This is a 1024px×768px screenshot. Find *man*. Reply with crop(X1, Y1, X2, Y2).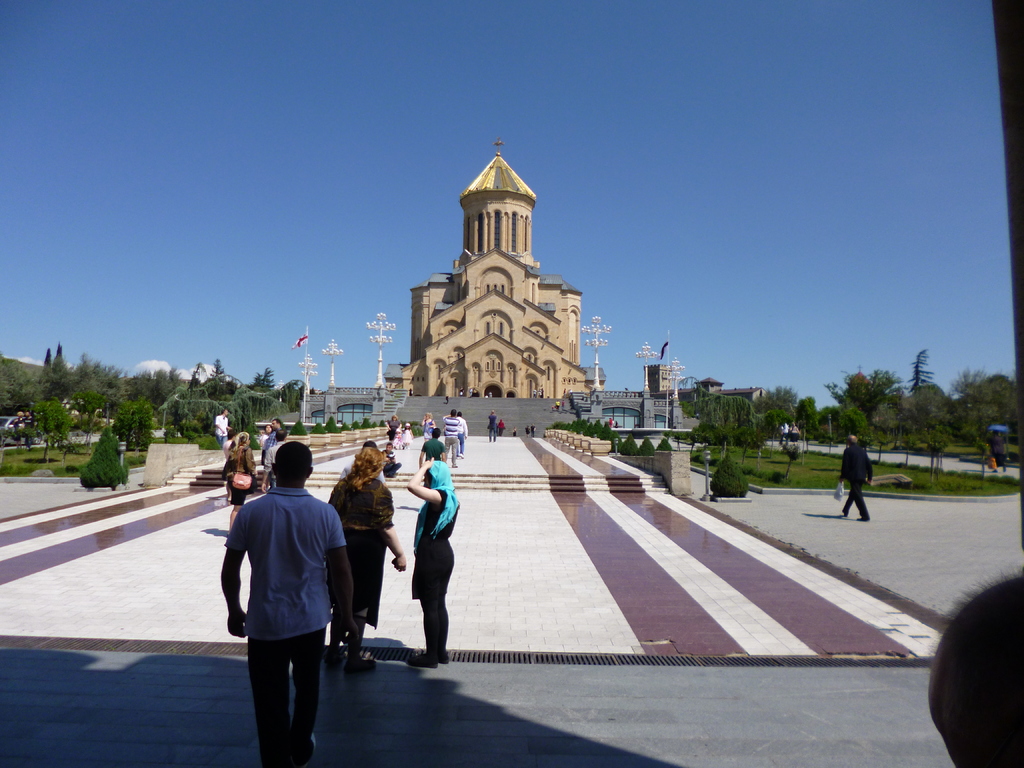
crop(457, 414, 469, 456).
